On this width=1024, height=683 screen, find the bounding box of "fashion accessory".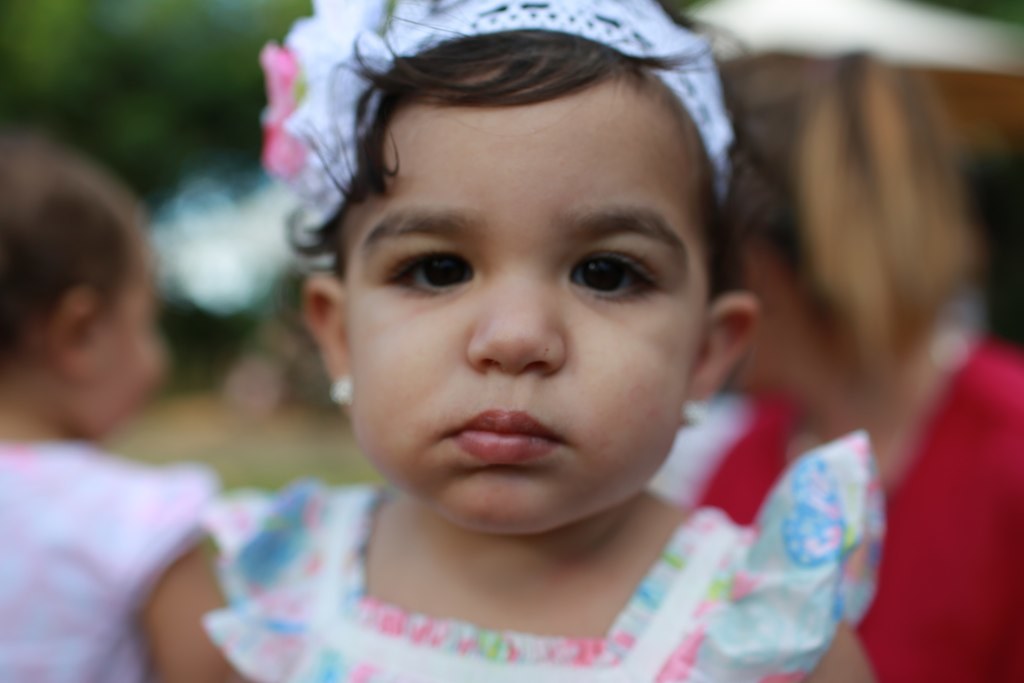
Bounding box: {"left": 878, "top": 292, "right": 986, "bottom": 477}.
